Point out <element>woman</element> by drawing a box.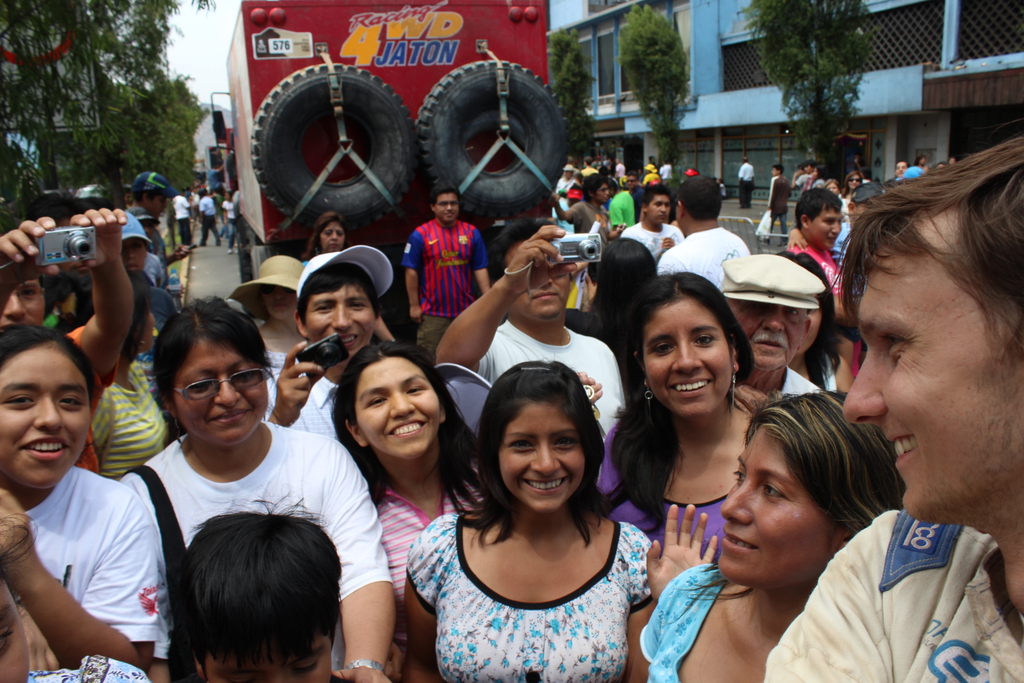
BBox(74, 267, 171, 481).
